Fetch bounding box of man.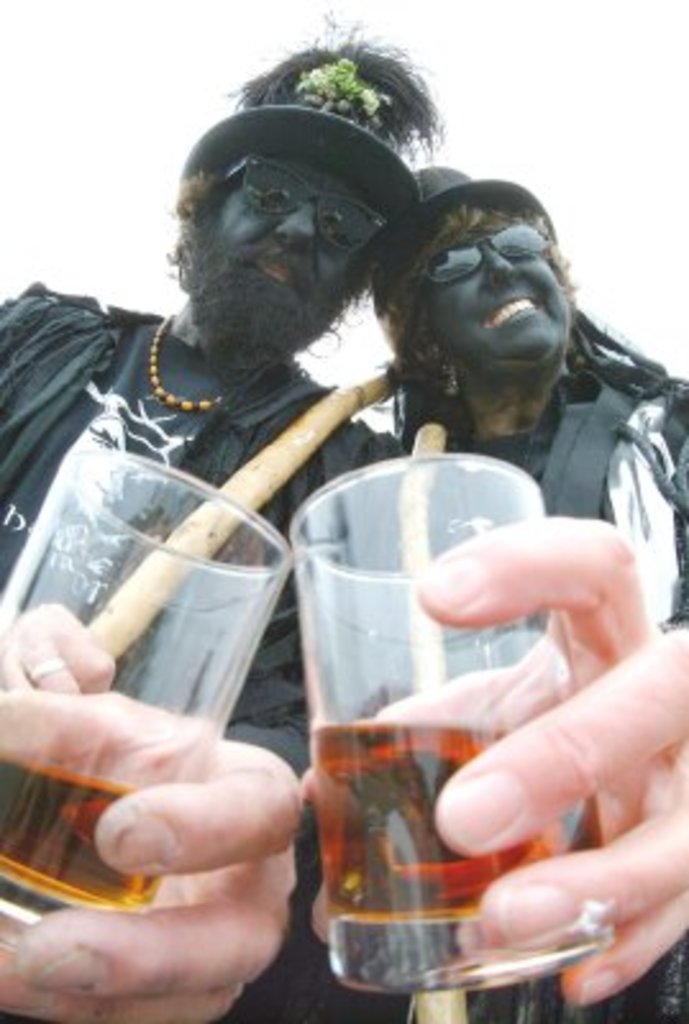
Bbox: {"left": 0, "top": 54, "right": 433, "bottom": 1021}.
